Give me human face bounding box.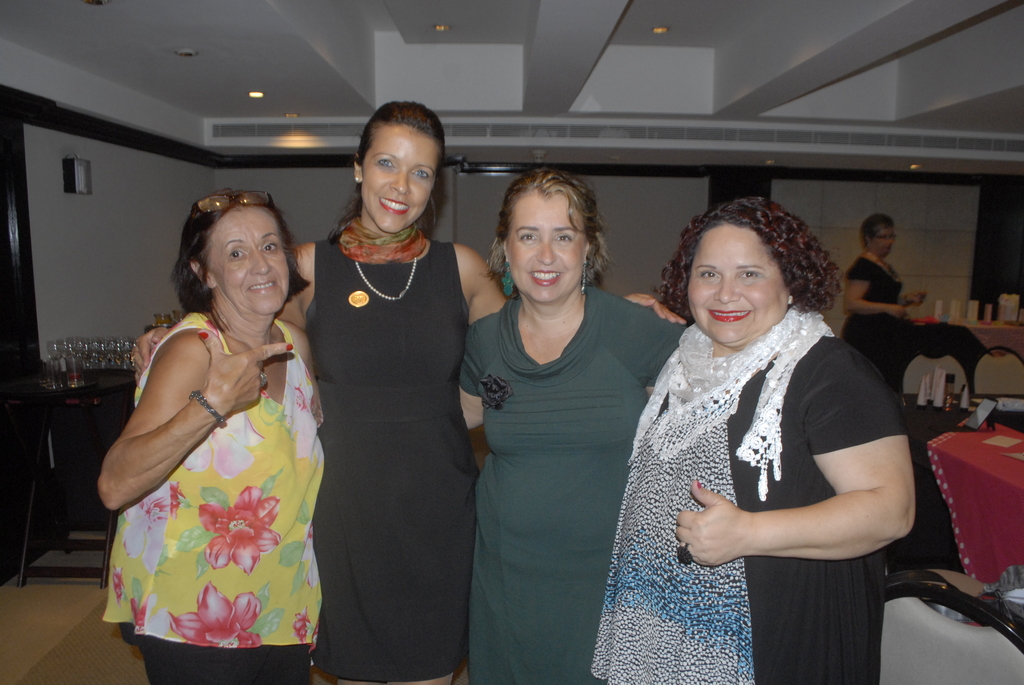
511,189,588,303.
